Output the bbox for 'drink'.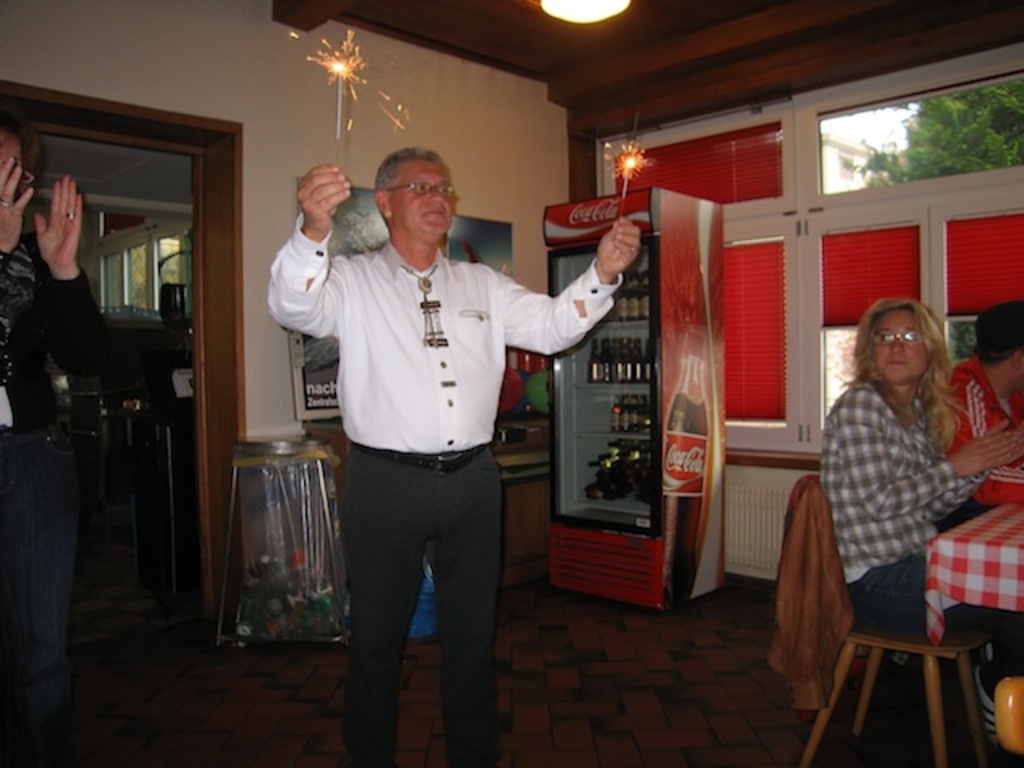
bbox=[614, 336, 624, 379].
